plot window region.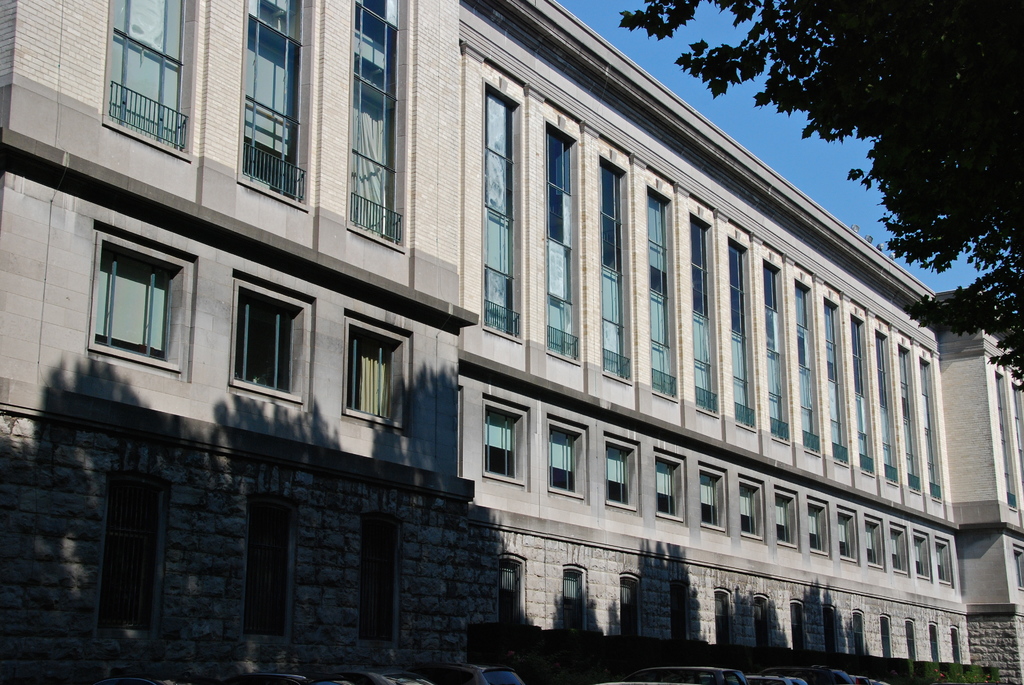
Plotted at <box>929,622,938,665</box>.
